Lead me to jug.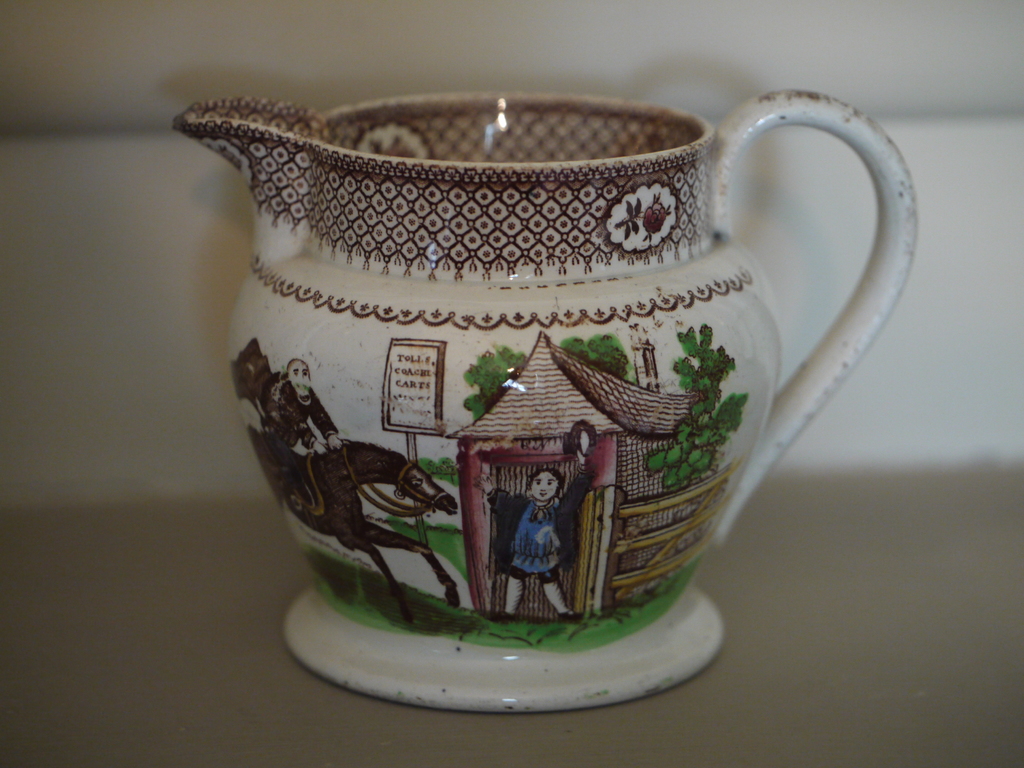
Lead to box(166, 84, 922, 730).
